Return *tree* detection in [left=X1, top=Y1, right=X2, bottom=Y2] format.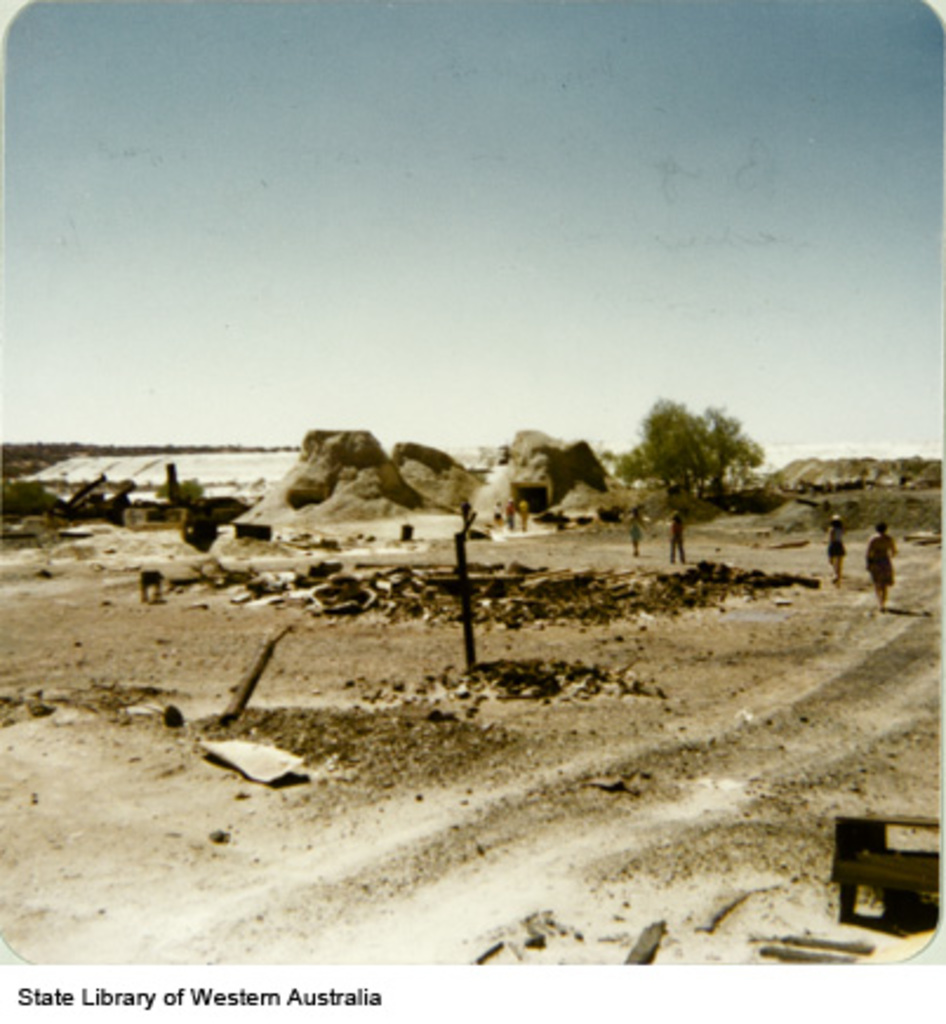
[left=626, top=391, right=704, bottom=497].
